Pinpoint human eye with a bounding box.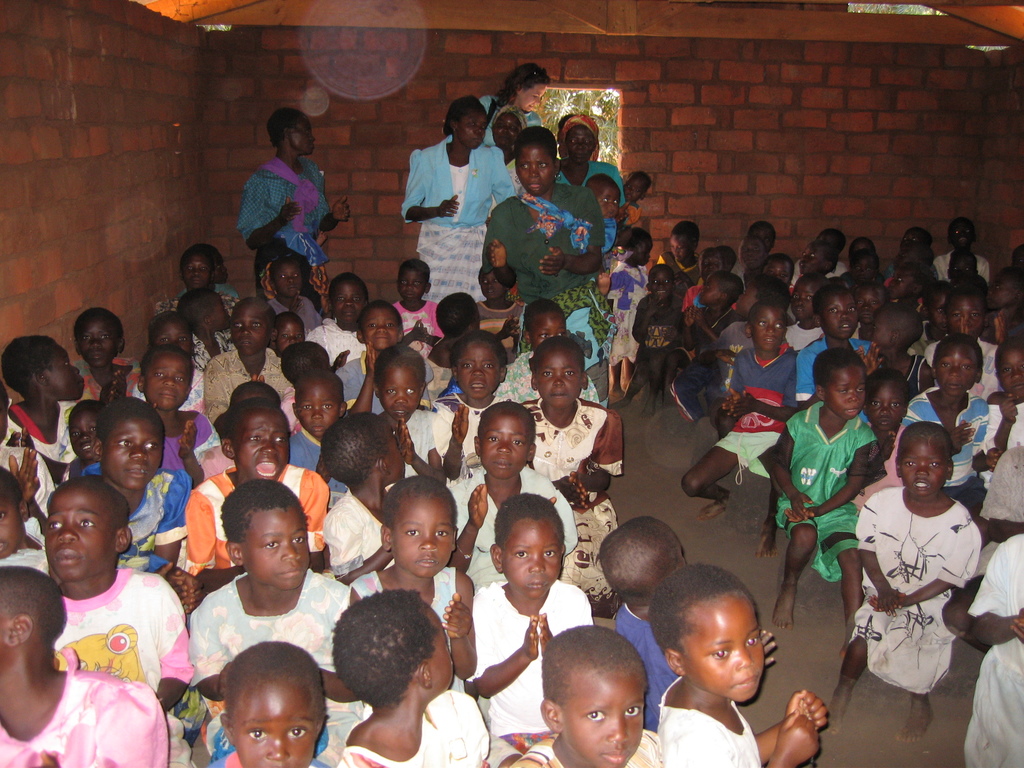
758, 319, 768, 328.
